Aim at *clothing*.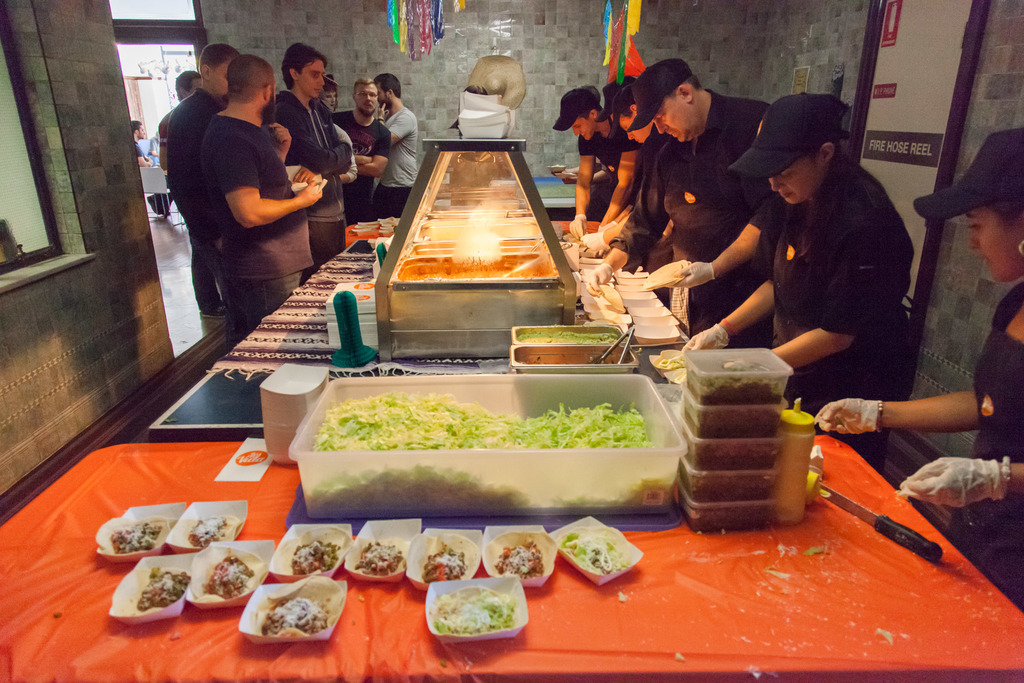
Aimed at region(141, 131, 159, 165).
